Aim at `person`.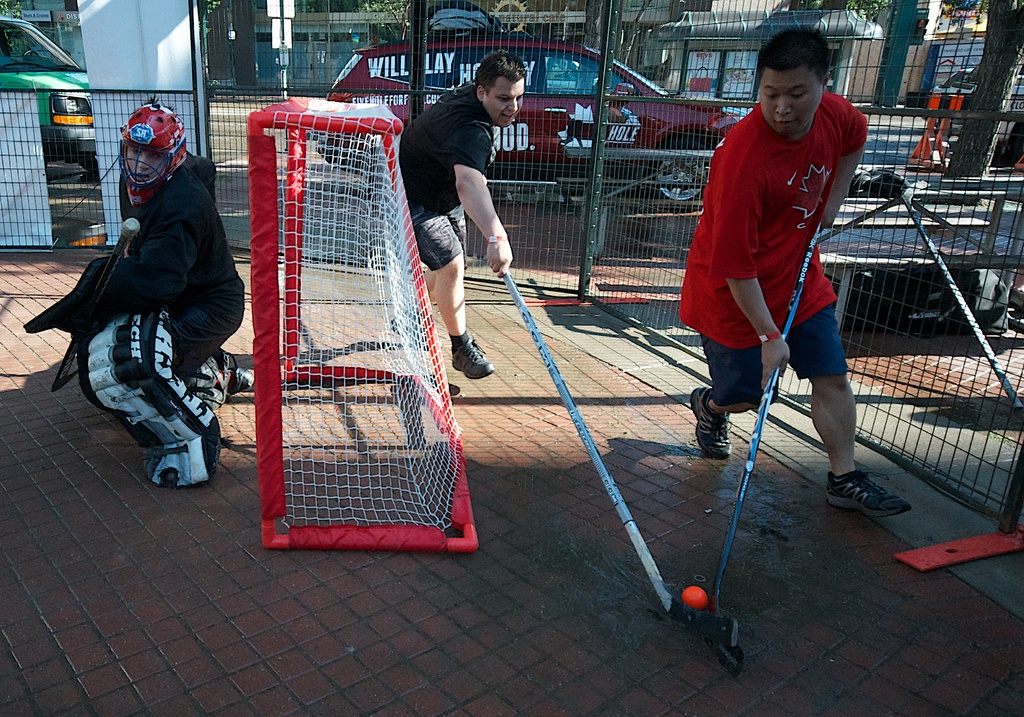
Aimed at bbox=(55, 102, 228, 515).
